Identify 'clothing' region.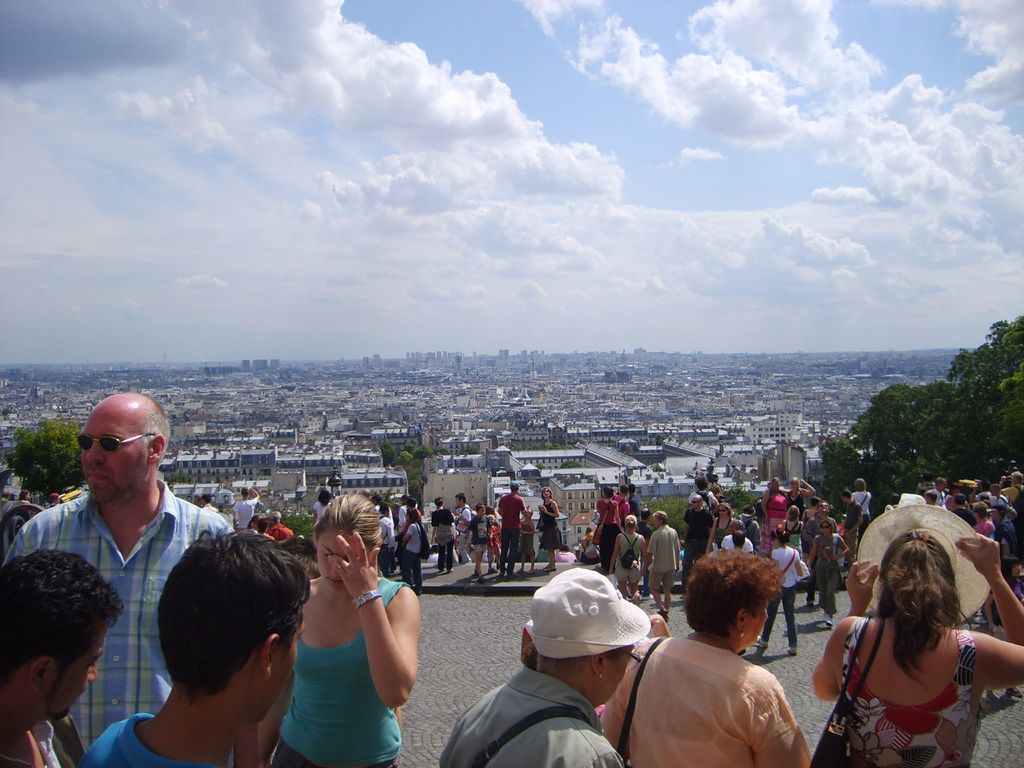
Region: Rect(0, 714, 90, 767).
